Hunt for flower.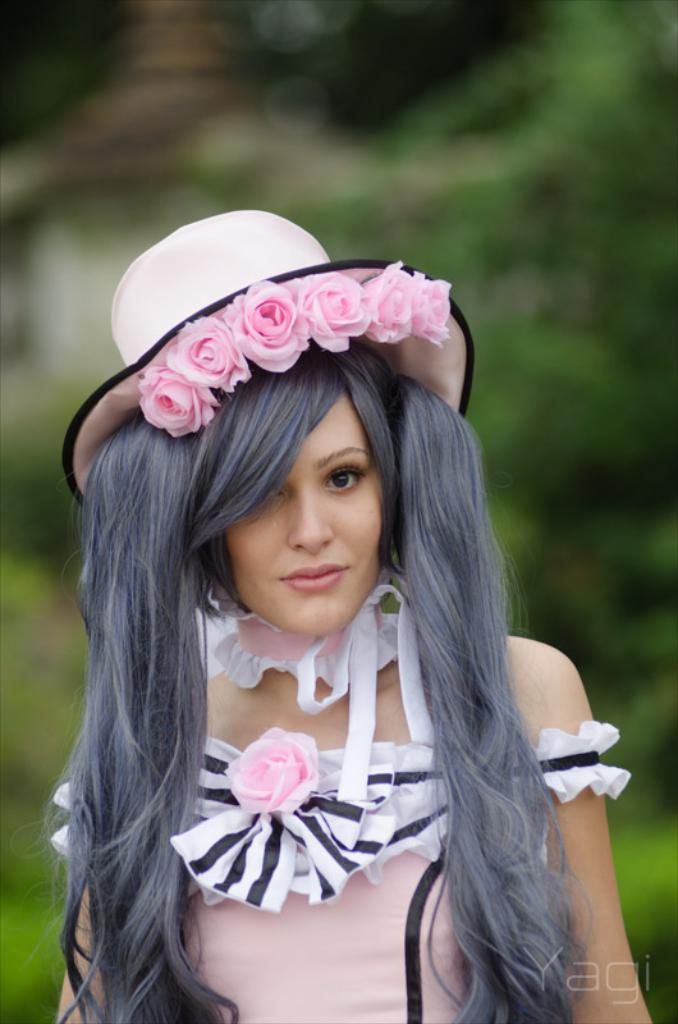
Hunted down at left=228, top=280, right=313, bottom=367.
